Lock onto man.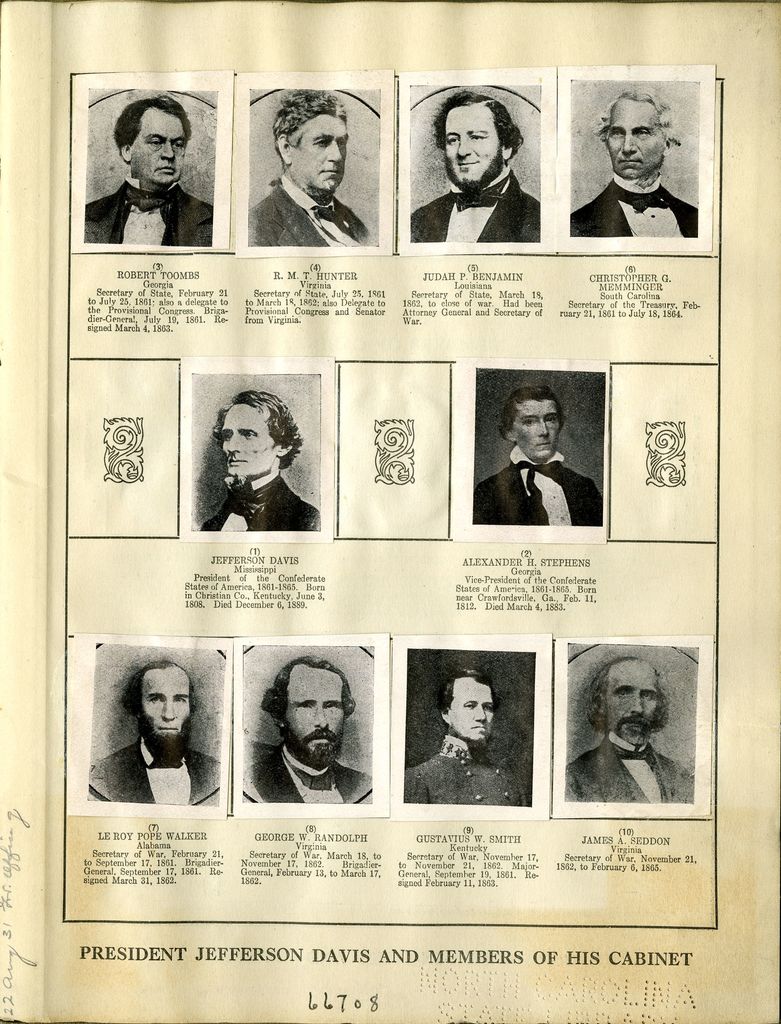
Locked: <bbox>186, 387, 326, 529</bbox>.
